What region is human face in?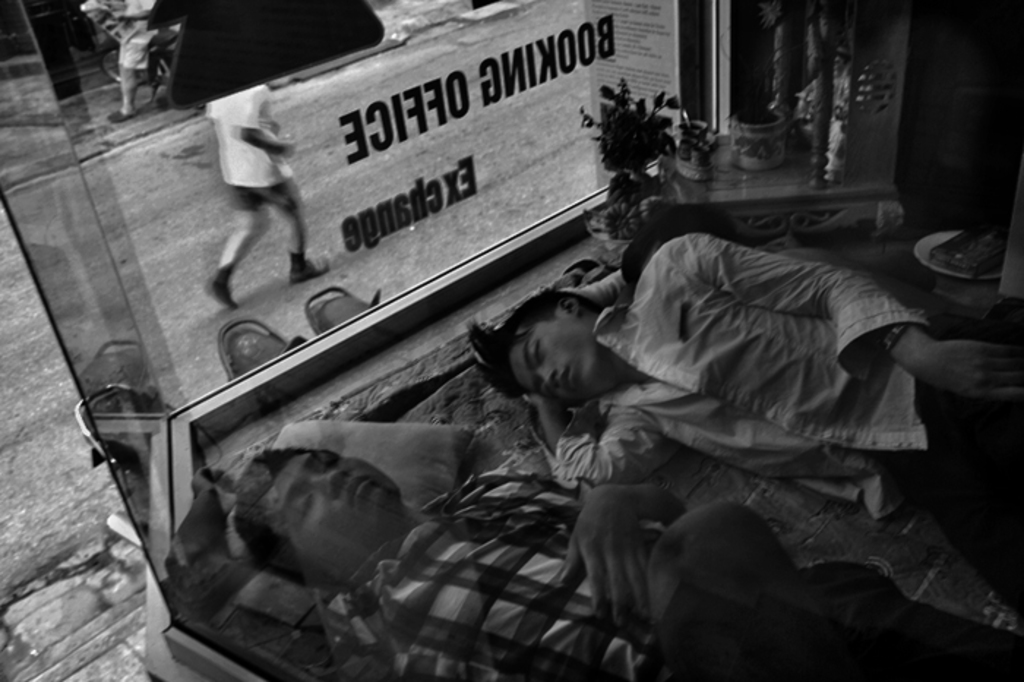
left=508, top=313, right=606, bottom=395.
